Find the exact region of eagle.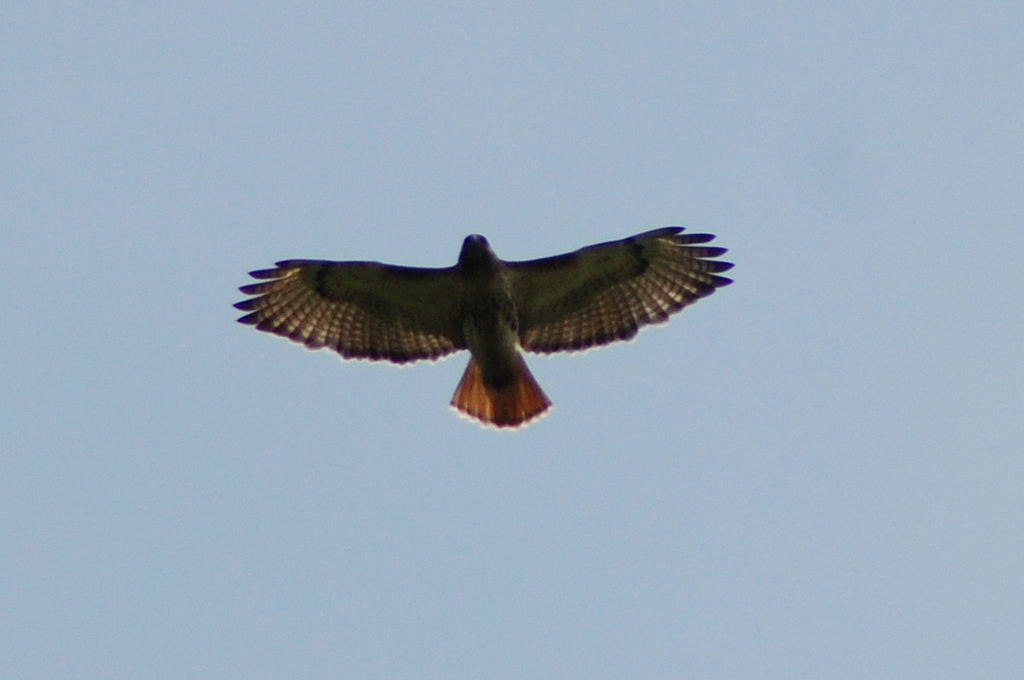
Exact region: select_region(225, 220, 738, 436).
